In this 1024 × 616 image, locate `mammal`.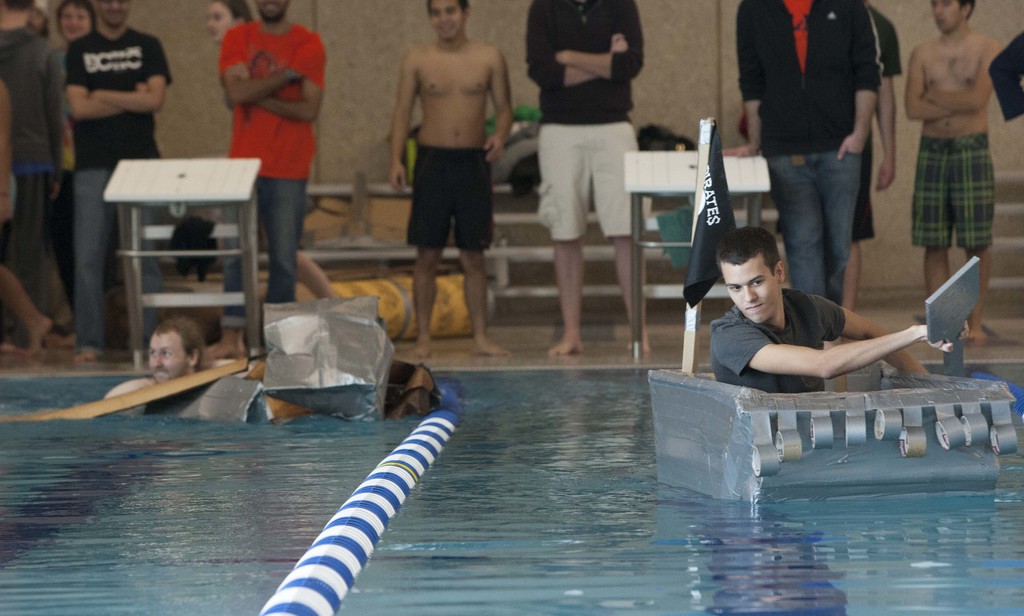
Bounding box: <box>0,0,53,363</box>.
